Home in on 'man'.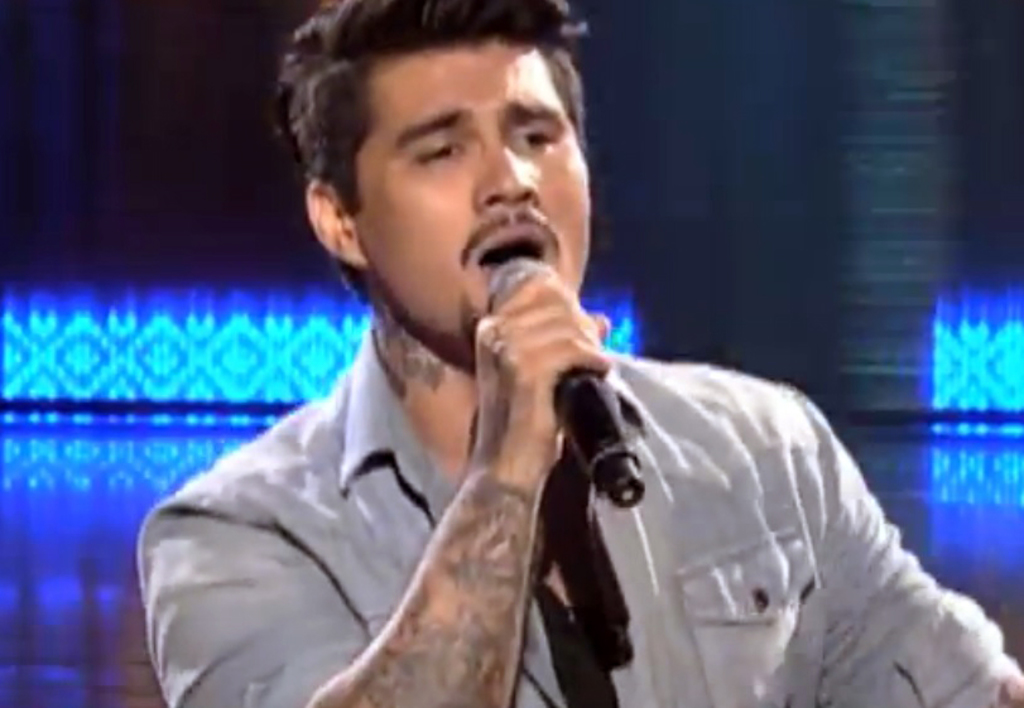
Homed in at 130, 0, 1023, 707.
